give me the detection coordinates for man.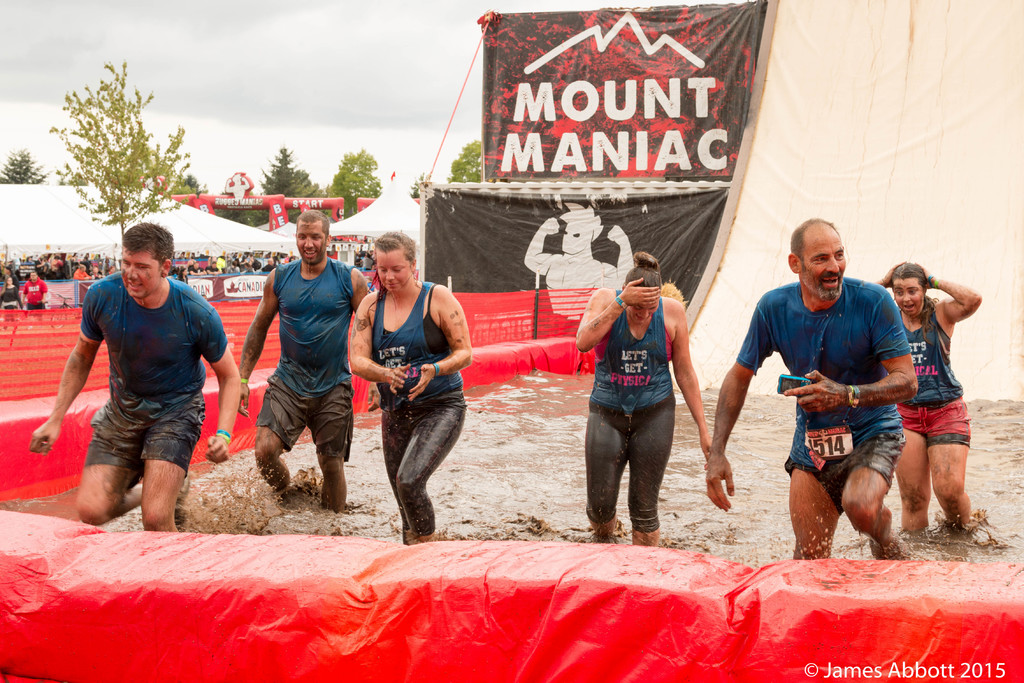
region(236, 207, 378, 518).
